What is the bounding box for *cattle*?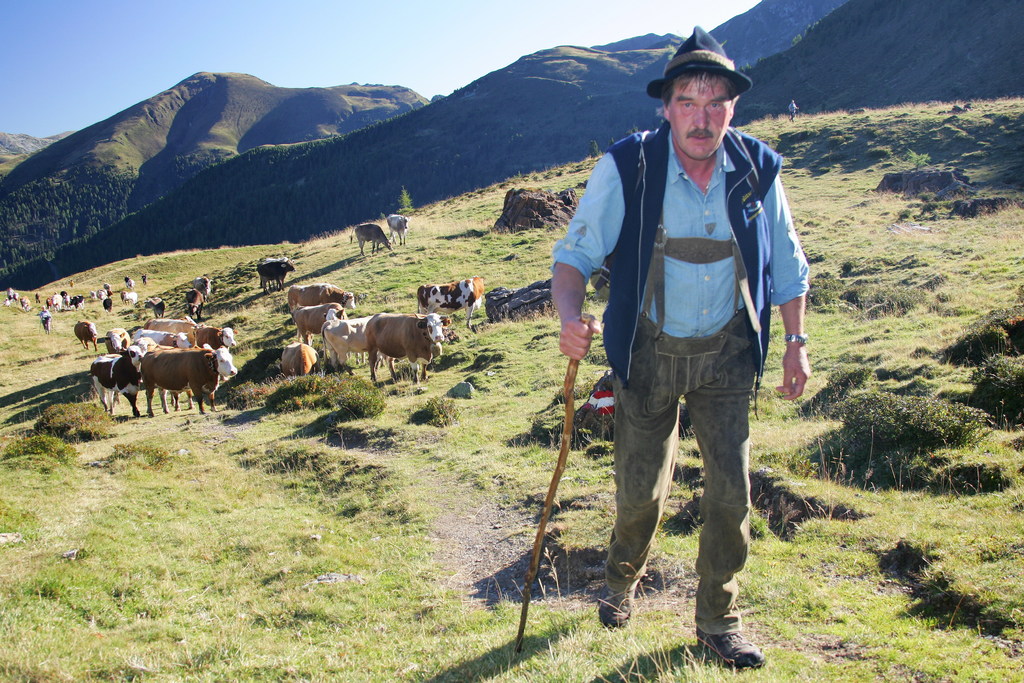
box(420, 277, 484, 329).
